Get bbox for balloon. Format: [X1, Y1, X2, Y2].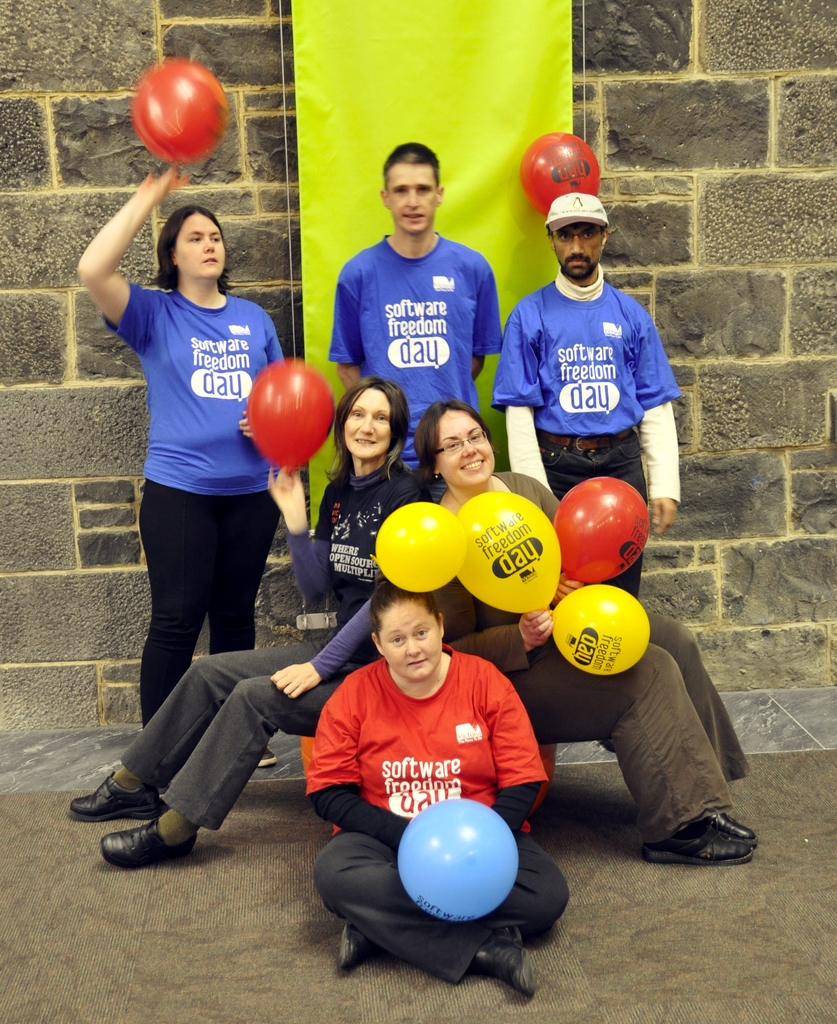
[456, 484, 561, 616].
